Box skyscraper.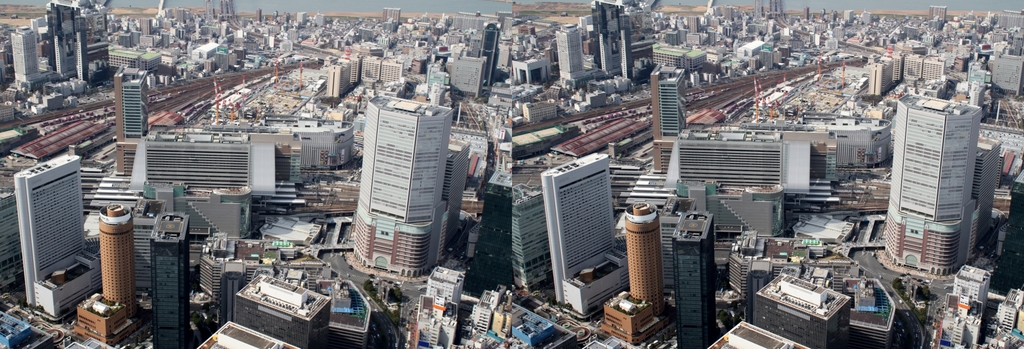
[648, 54, 687, 173].
